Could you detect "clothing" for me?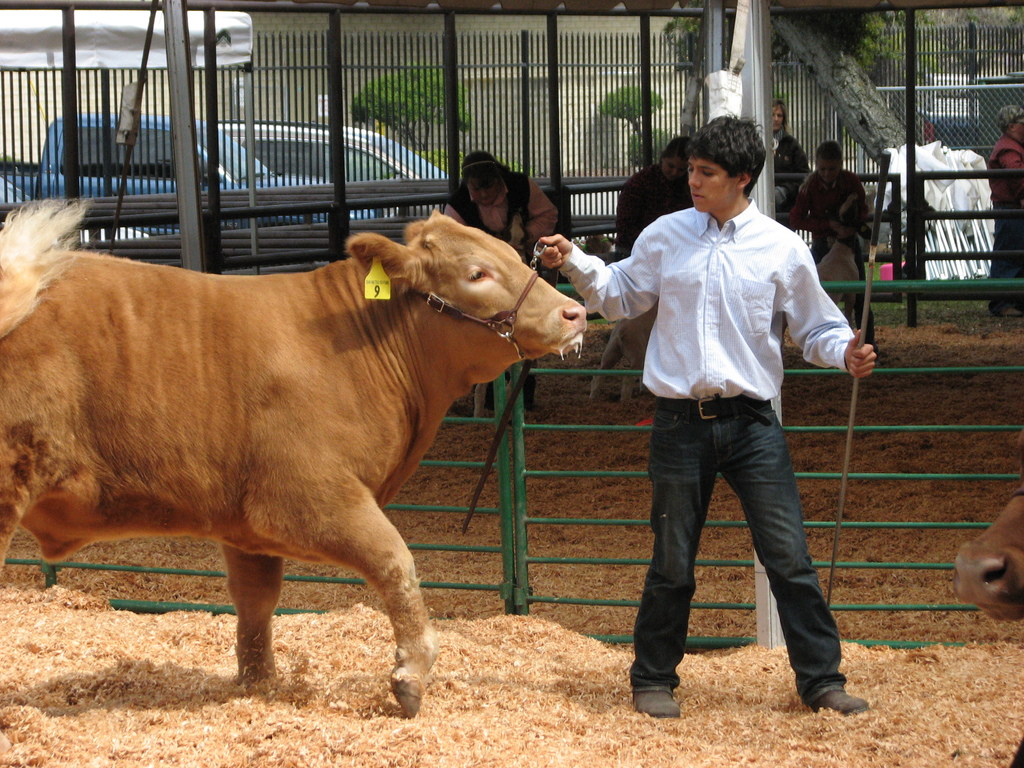
Detection result: x1=980, y1=132, x2=1023, y2=305.
